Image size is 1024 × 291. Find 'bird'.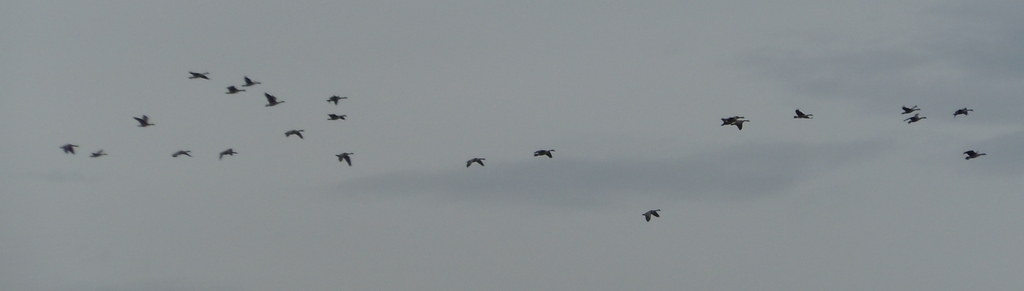
[335, 146, 351, 165].
